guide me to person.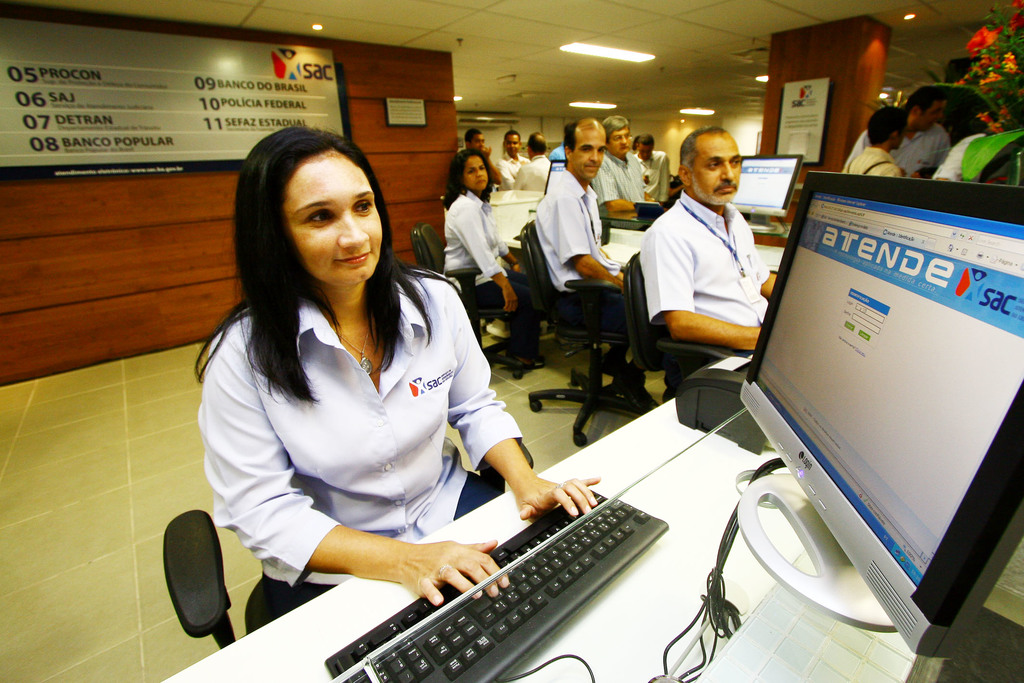
Guidance: bbox=[506, 129, 556, 194].
